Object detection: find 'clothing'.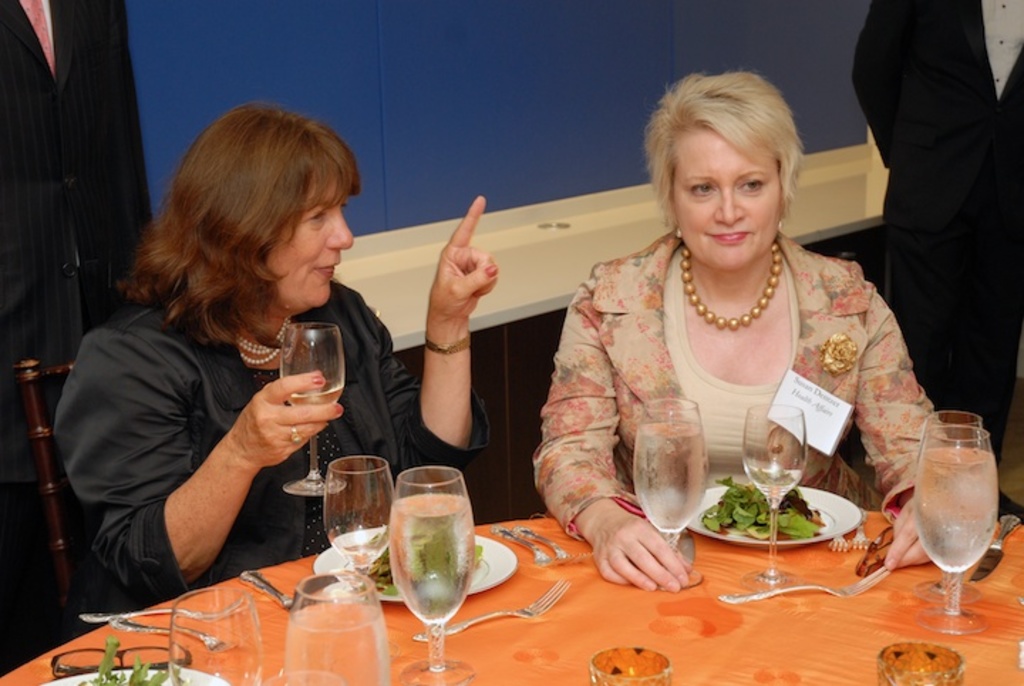
<box>55,296,462,618</box>.
